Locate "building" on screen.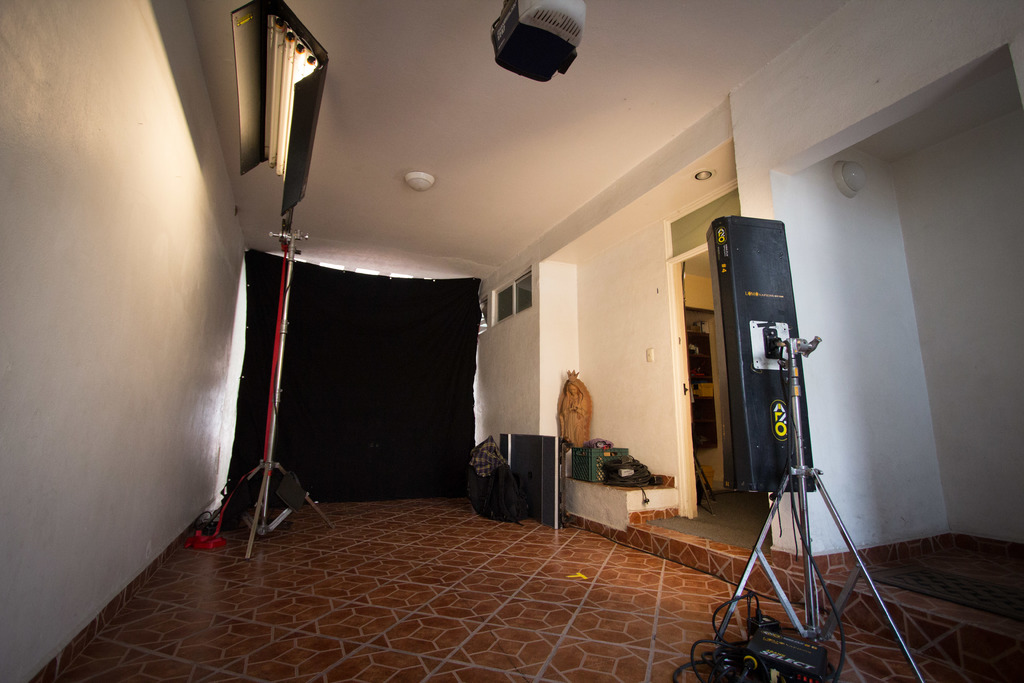
On screen at 0,0,1023,682.
